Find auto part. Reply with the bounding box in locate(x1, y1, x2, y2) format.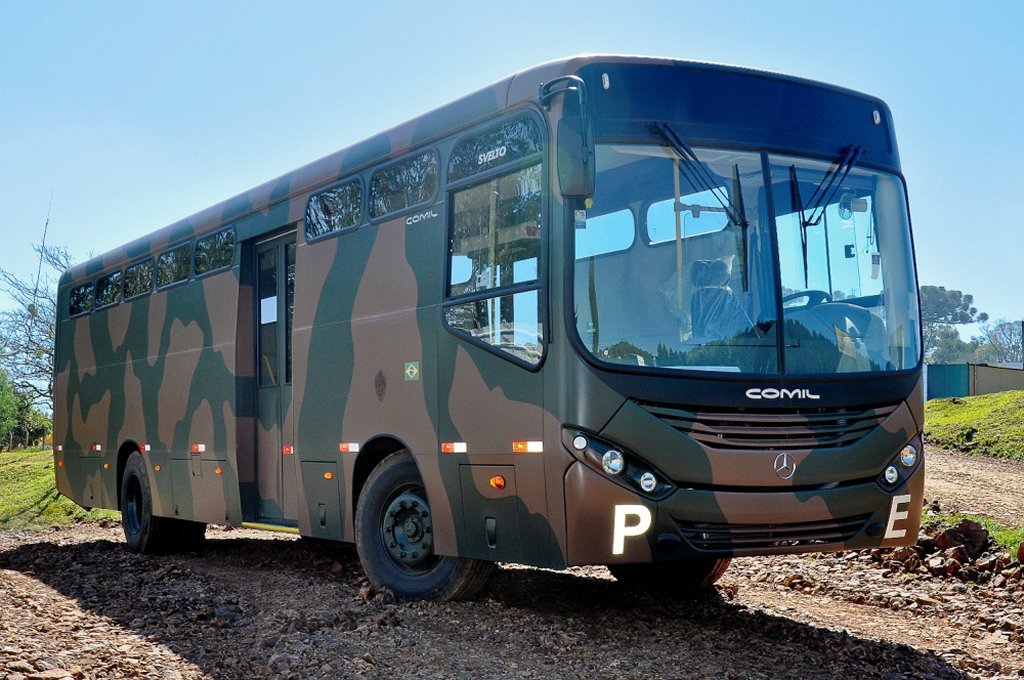
locate(358, 452, 507, 609).
